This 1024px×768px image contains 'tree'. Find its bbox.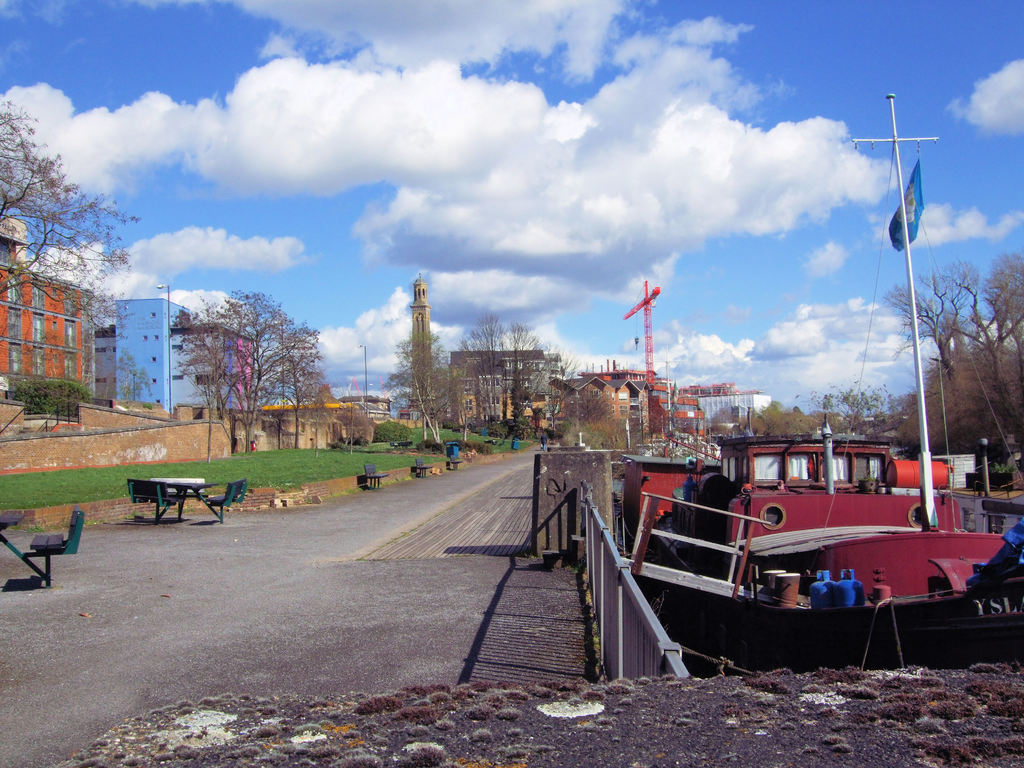
266 319 324 449.
